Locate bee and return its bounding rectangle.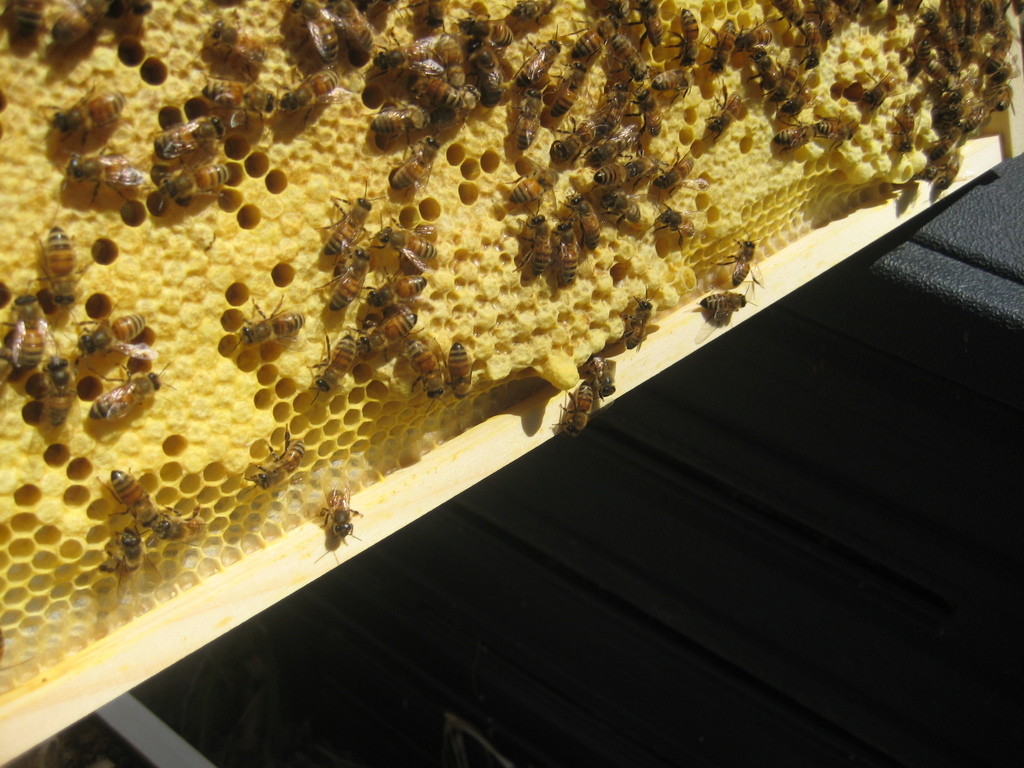
<box>813,108,860,156</box>.
